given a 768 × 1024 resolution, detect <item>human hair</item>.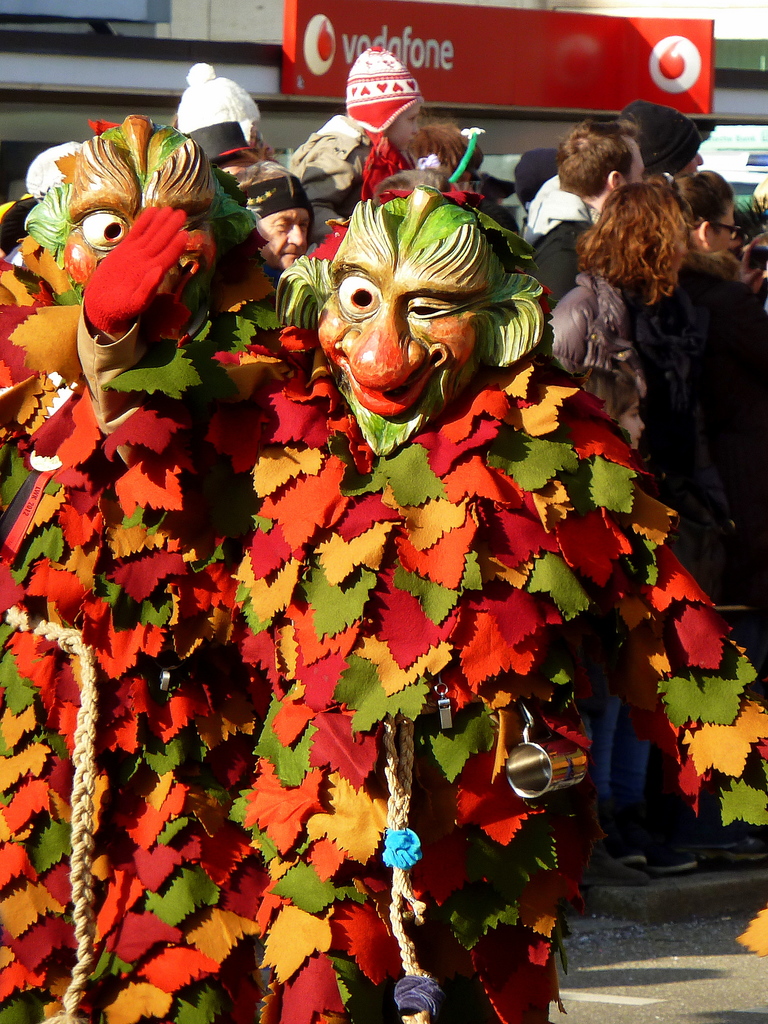
detection(577, 175, 692, 294).
